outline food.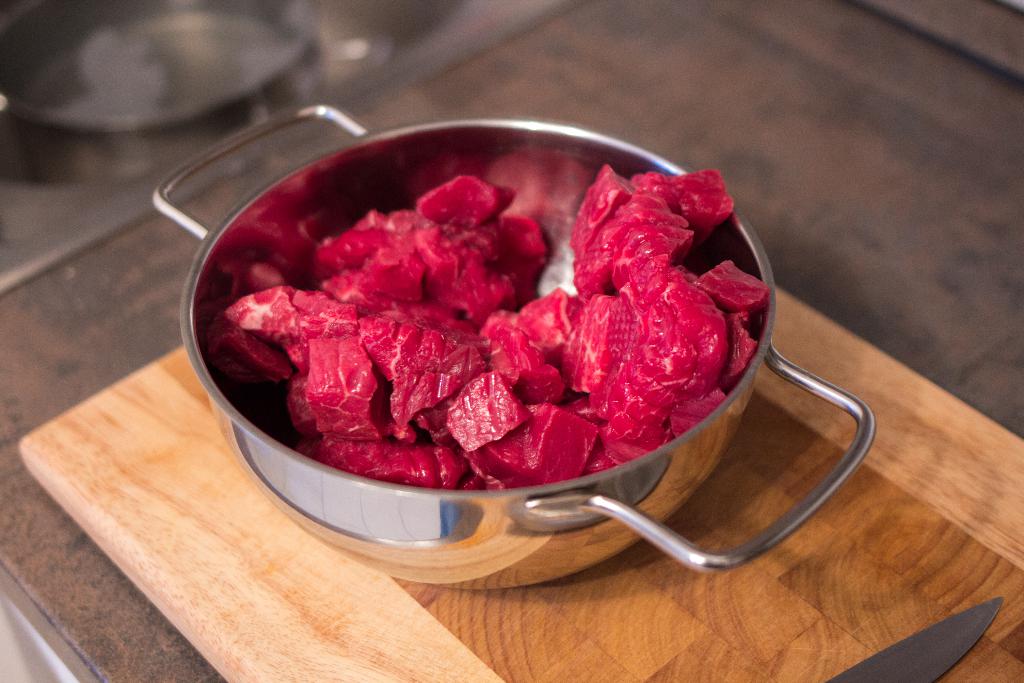
Outline: rect(254, 149, 772, 509).
